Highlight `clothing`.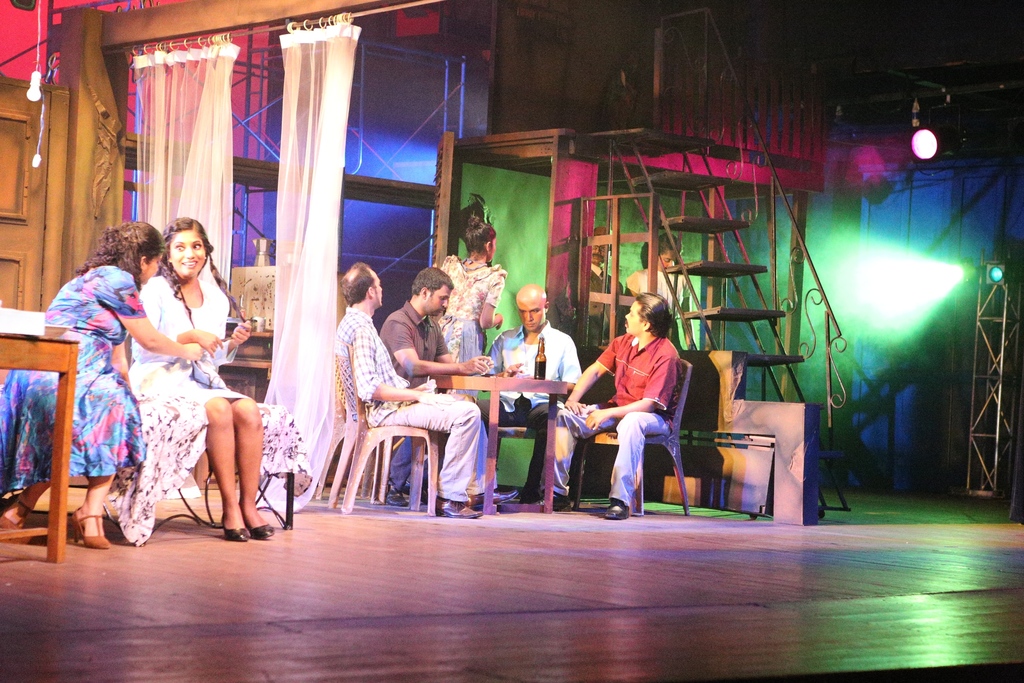
Highlighted region: 437 249 504 366.
